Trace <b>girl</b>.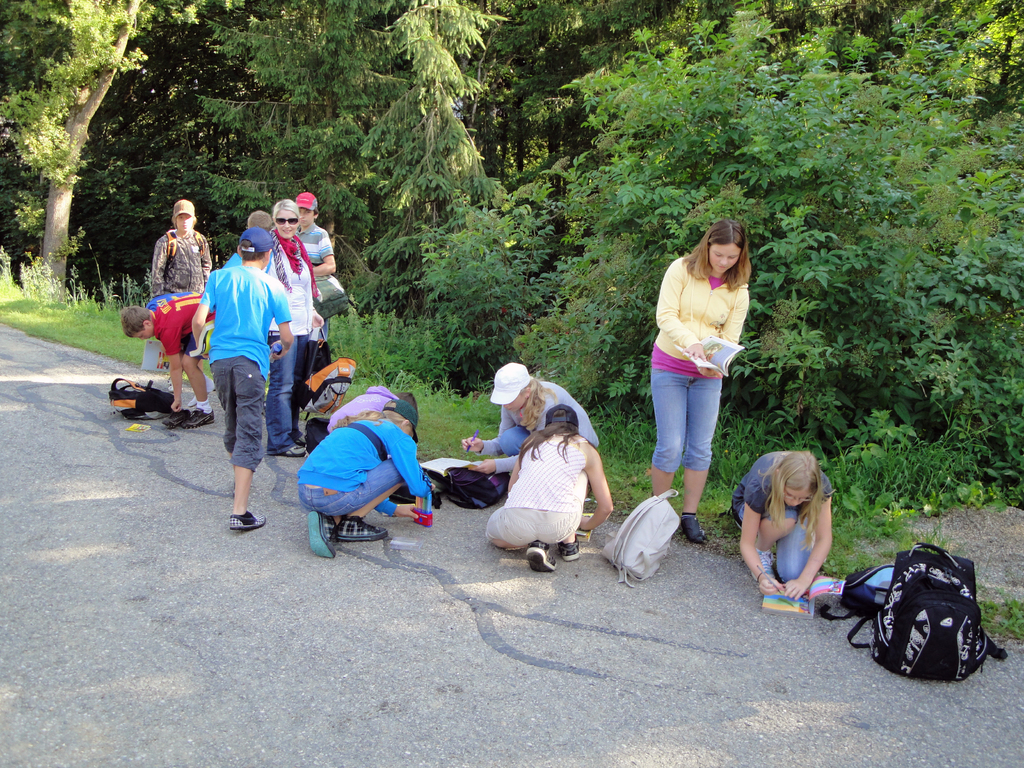
Traced to {"x1": 728, "y1": 451, "x2": 836, "y2": 596}.
